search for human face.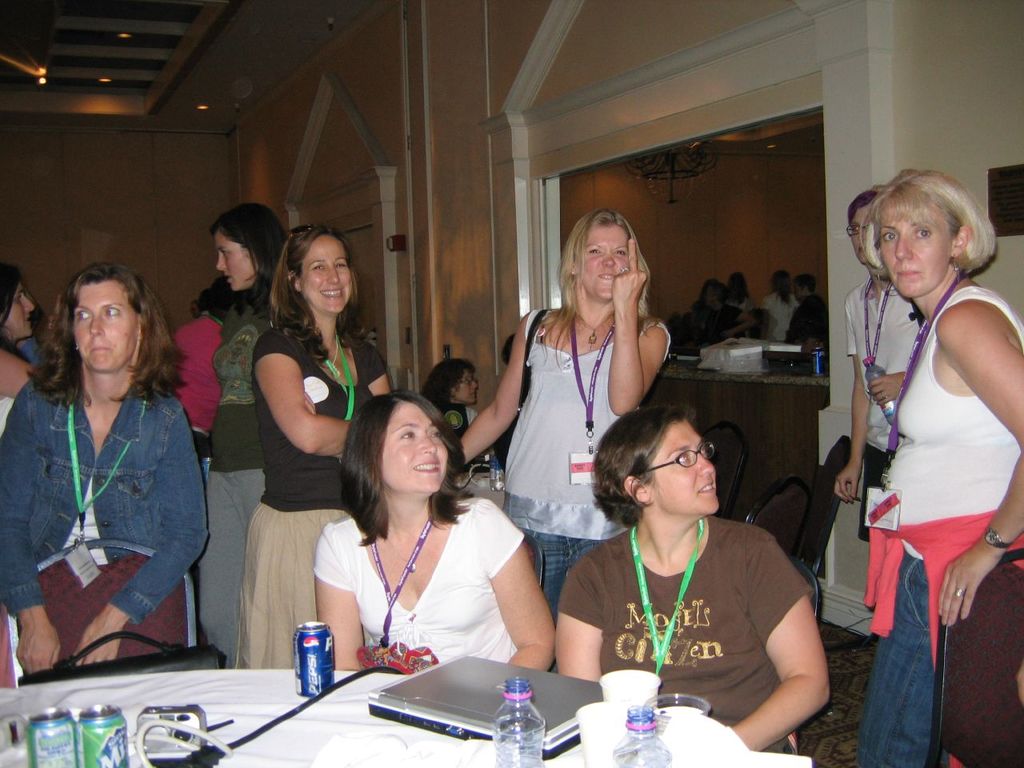
Found at [x1=571, y1=218, x2=631, y2=302].
